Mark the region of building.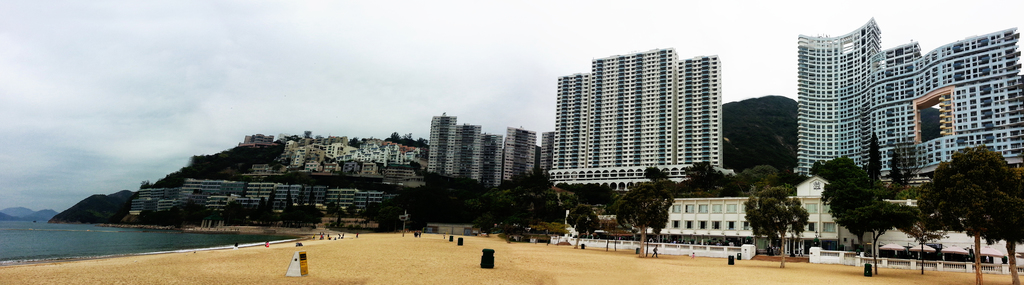
Region: (560, 202, 631, 238).
